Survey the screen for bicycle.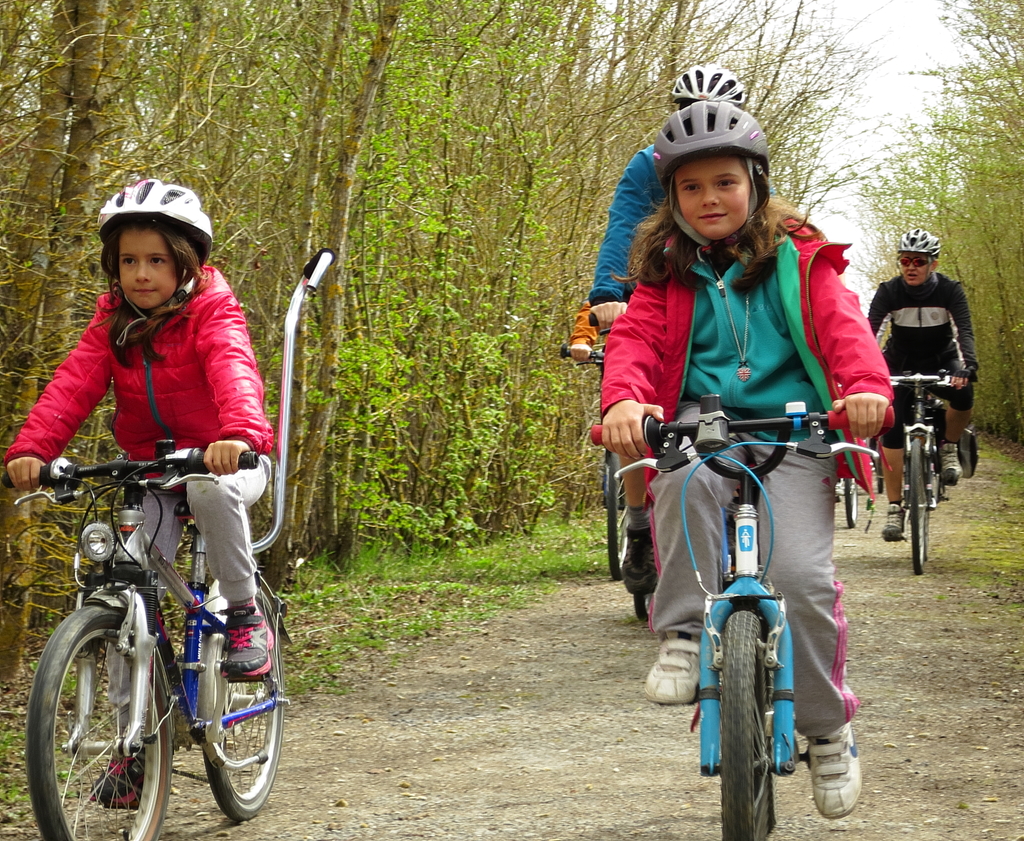
Survey found: pyautogui.locateOnScreen(586, 405, 901, 840).
